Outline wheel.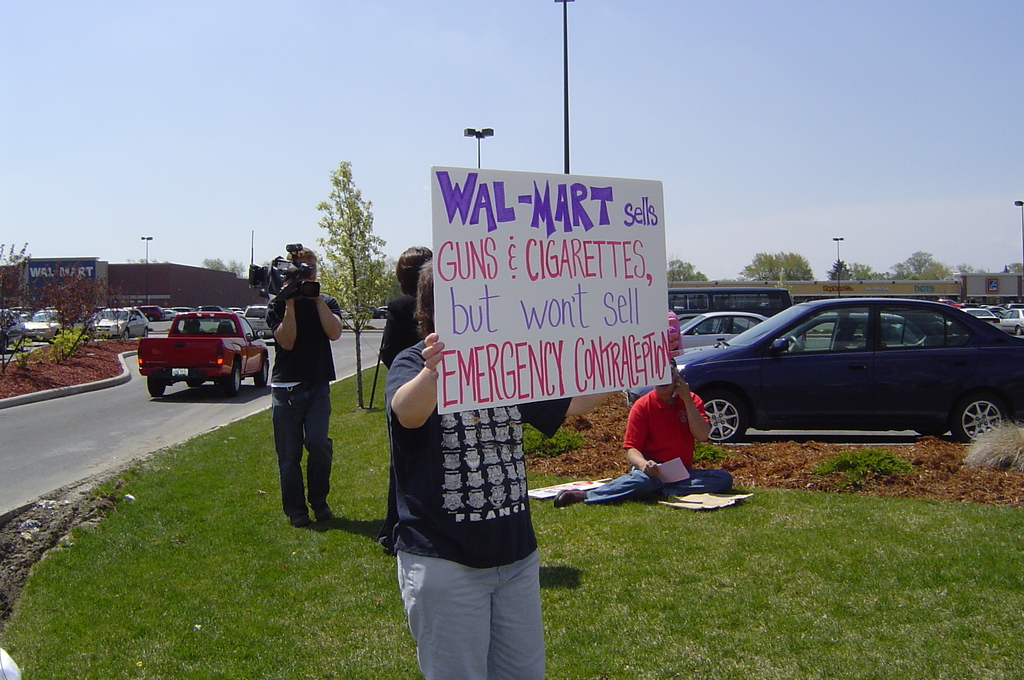
Outline: [left=252, top=360, right=269, bottom=387].
